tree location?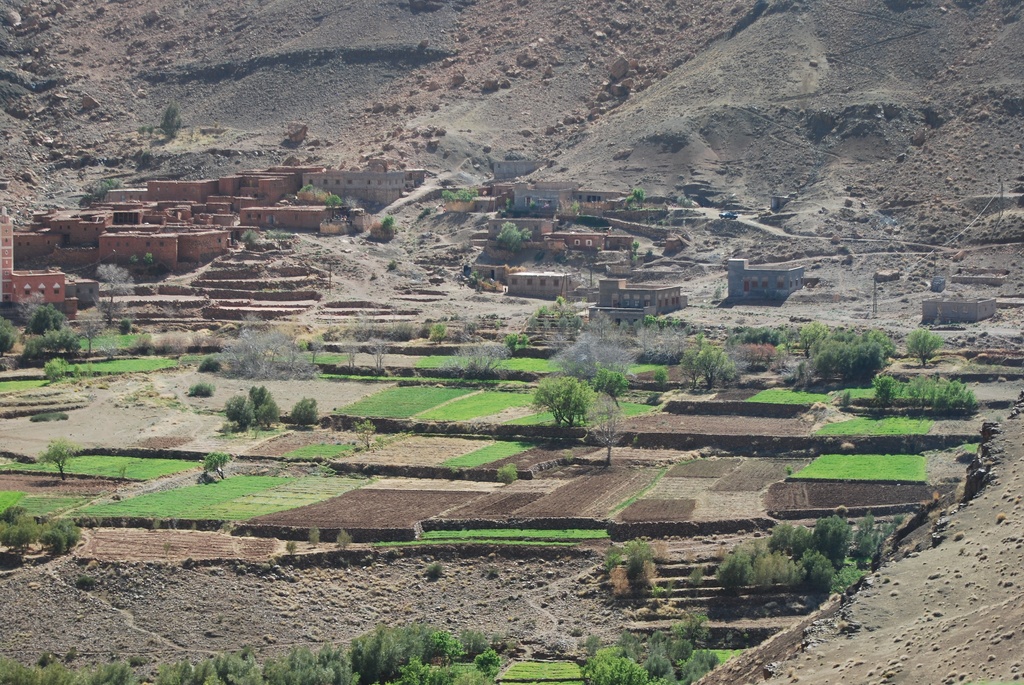
l=199, t=443, r=239, b=486
